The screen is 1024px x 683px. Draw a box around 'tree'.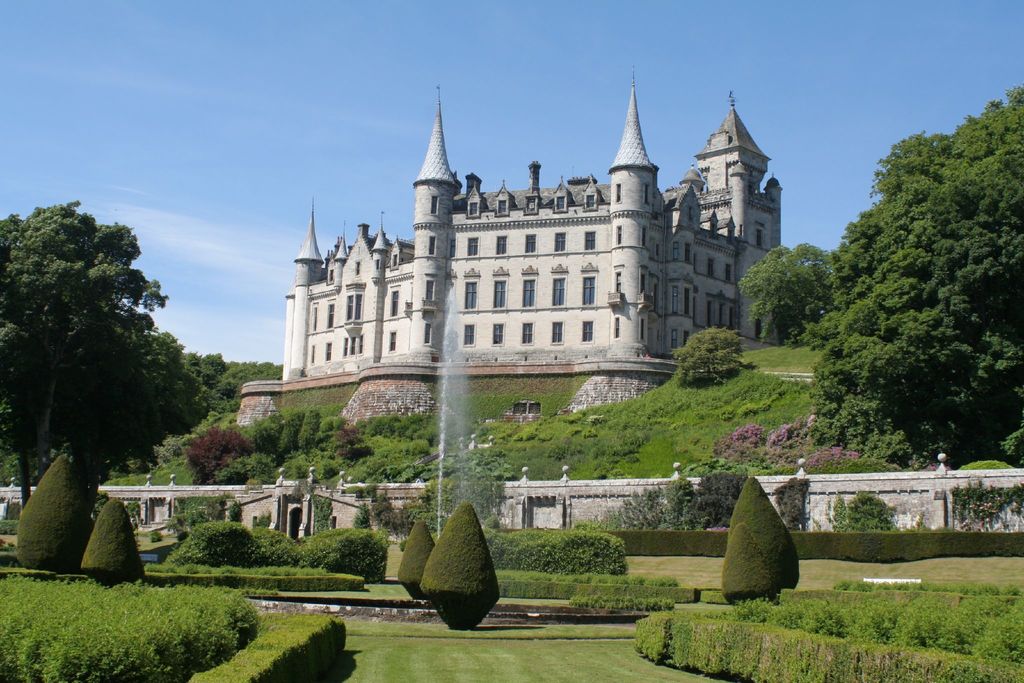
box(335, 415, 351, 433).
